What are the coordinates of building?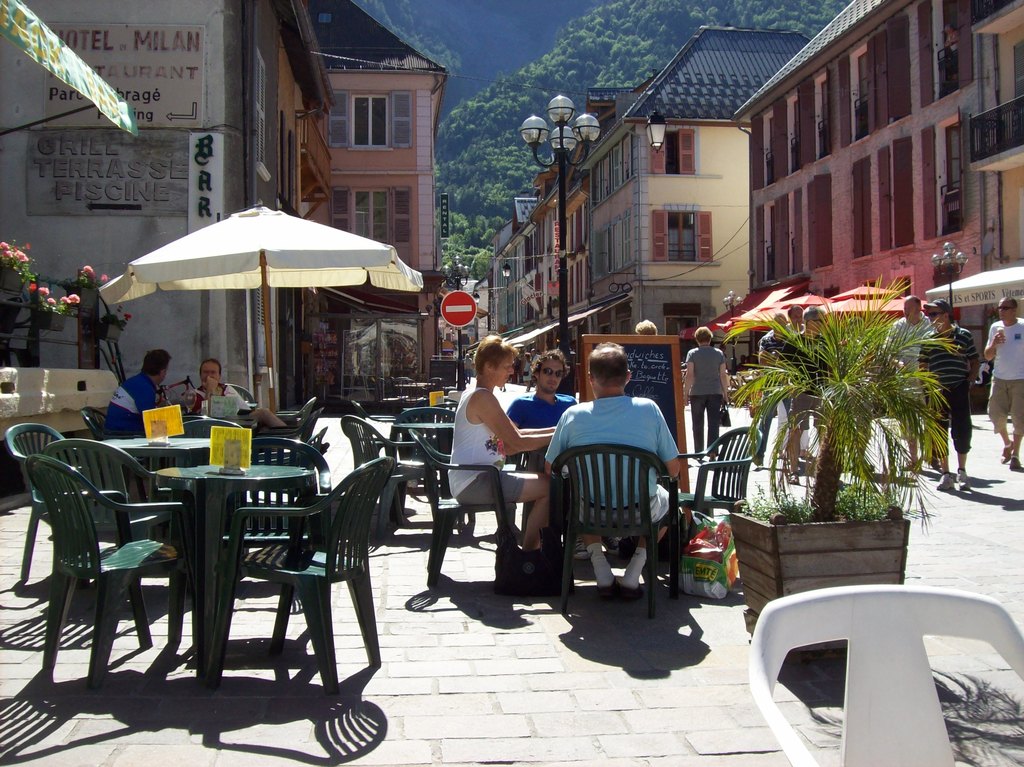
bbox=(1, 0, 330, 424).
